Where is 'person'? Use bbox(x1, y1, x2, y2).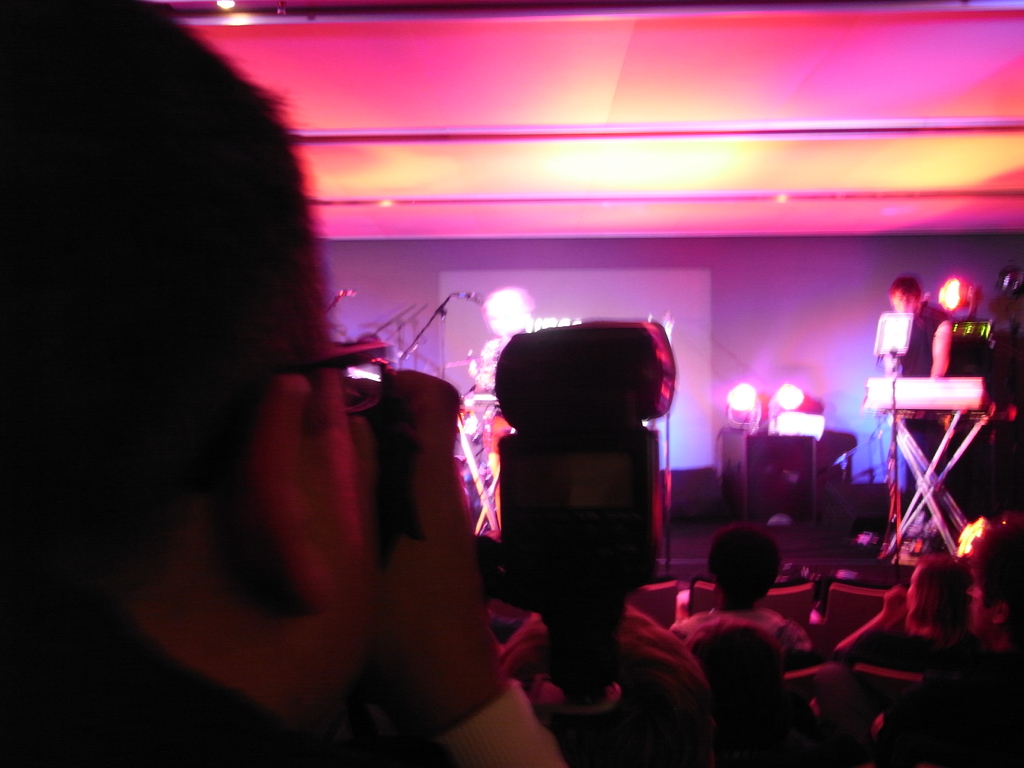
bbox(881, 271, 959, 523).
